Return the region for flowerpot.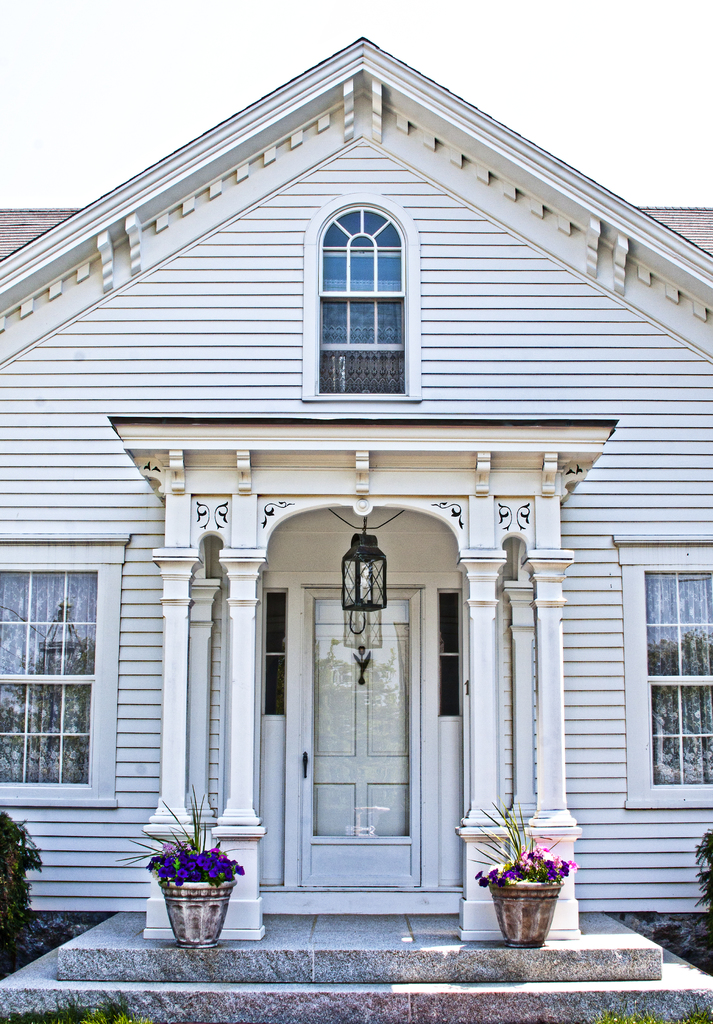
<bbox>489, 881, 566, 943</bbox>.
